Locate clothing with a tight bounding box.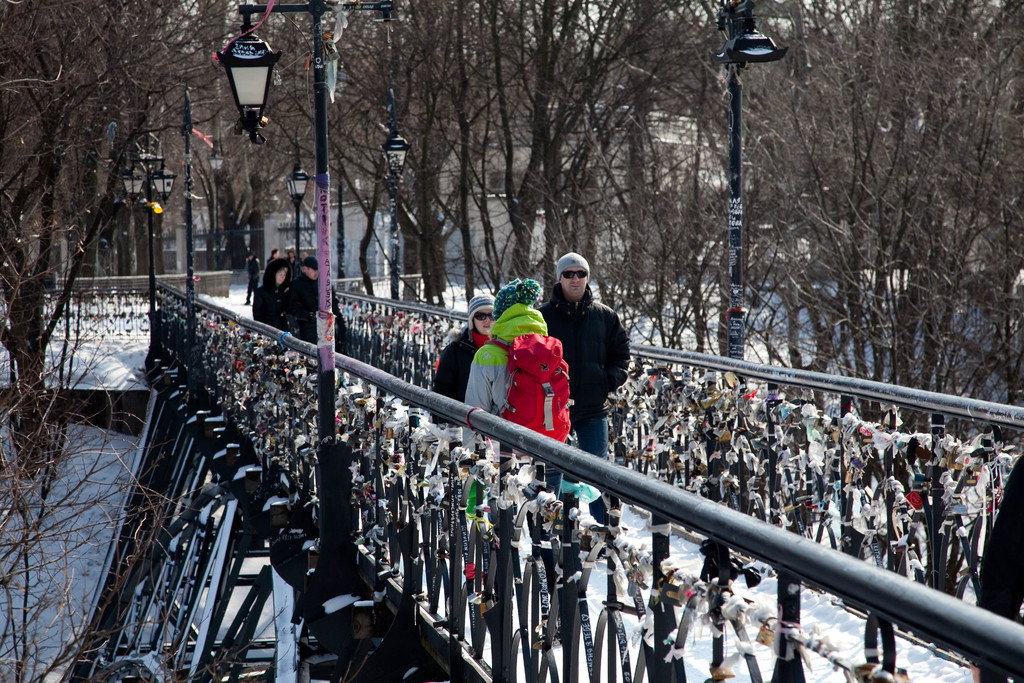
541 284 622 534.
